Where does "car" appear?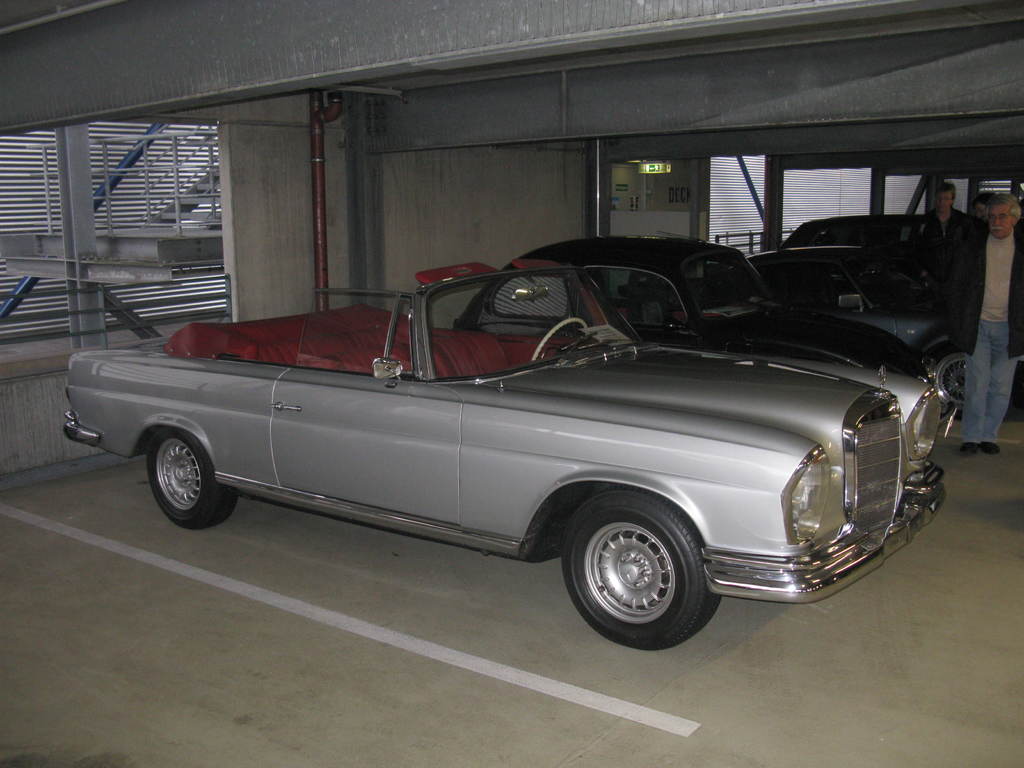
Appears at 63,220,986,665.
